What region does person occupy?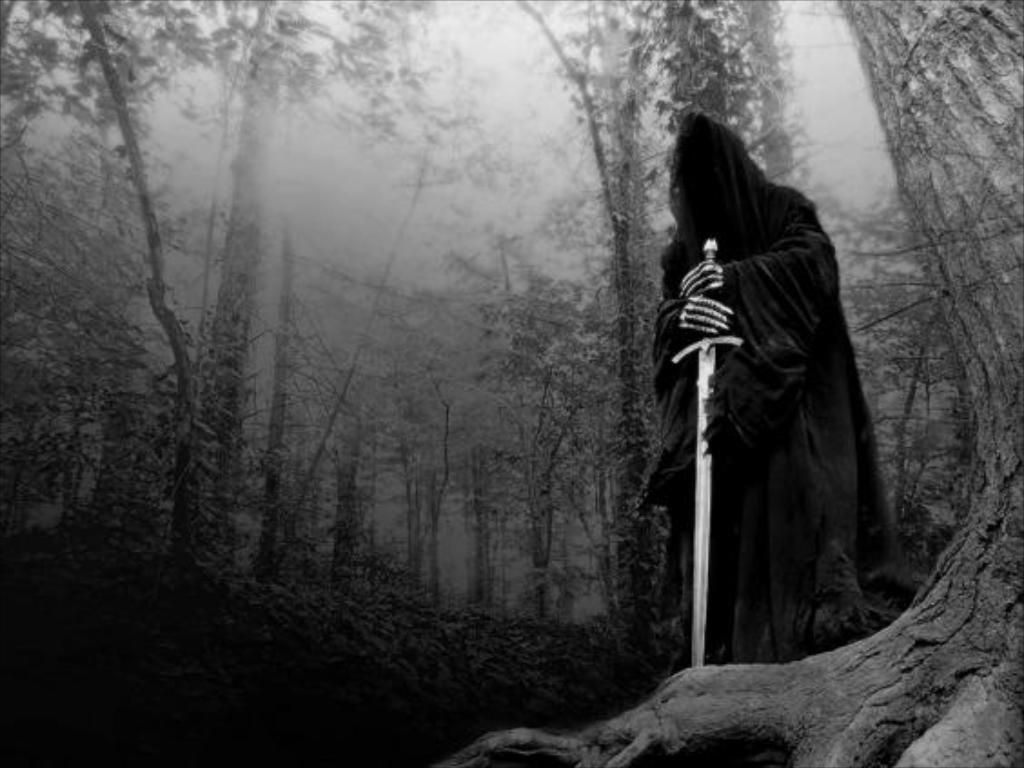
(643, 111, 901, 679).
